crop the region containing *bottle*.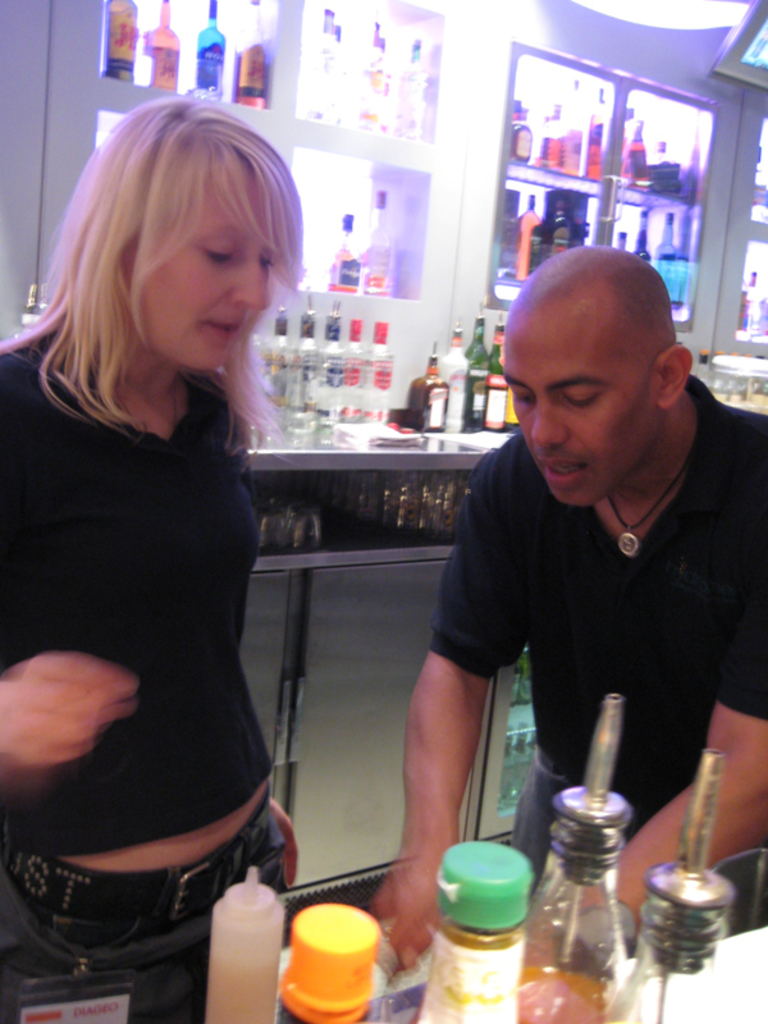
Crop region: 416:842:553:1012.
